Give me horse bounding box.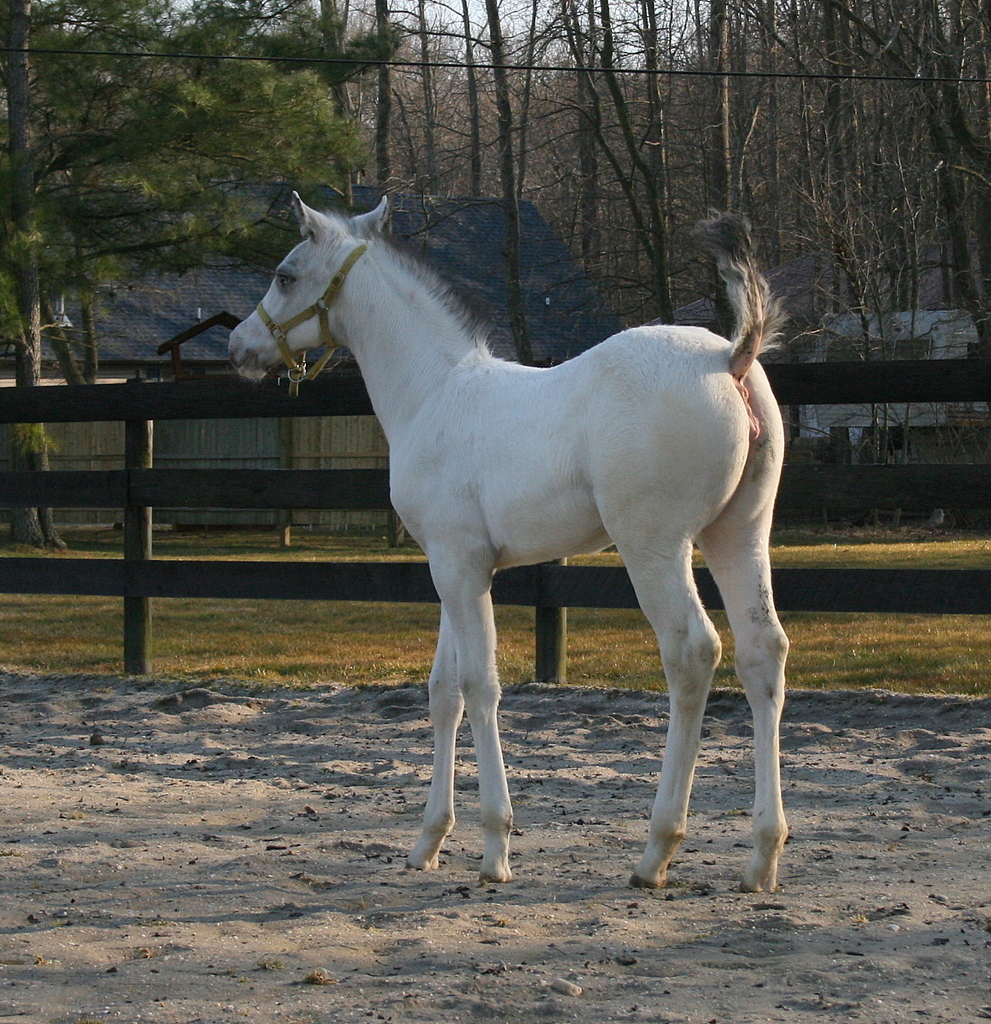
226, 189, 789, 892.
